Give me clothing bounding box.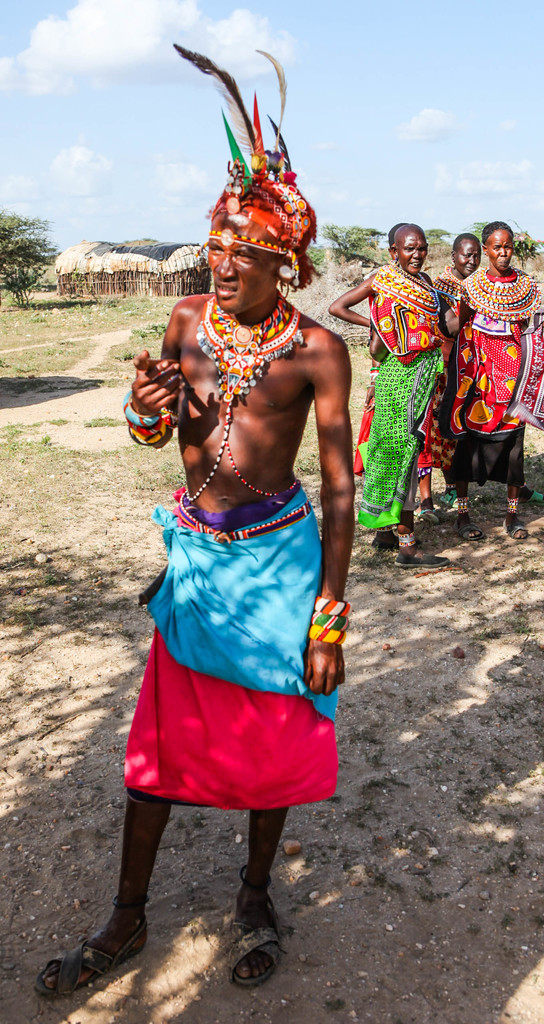
(360,241,450,532).
